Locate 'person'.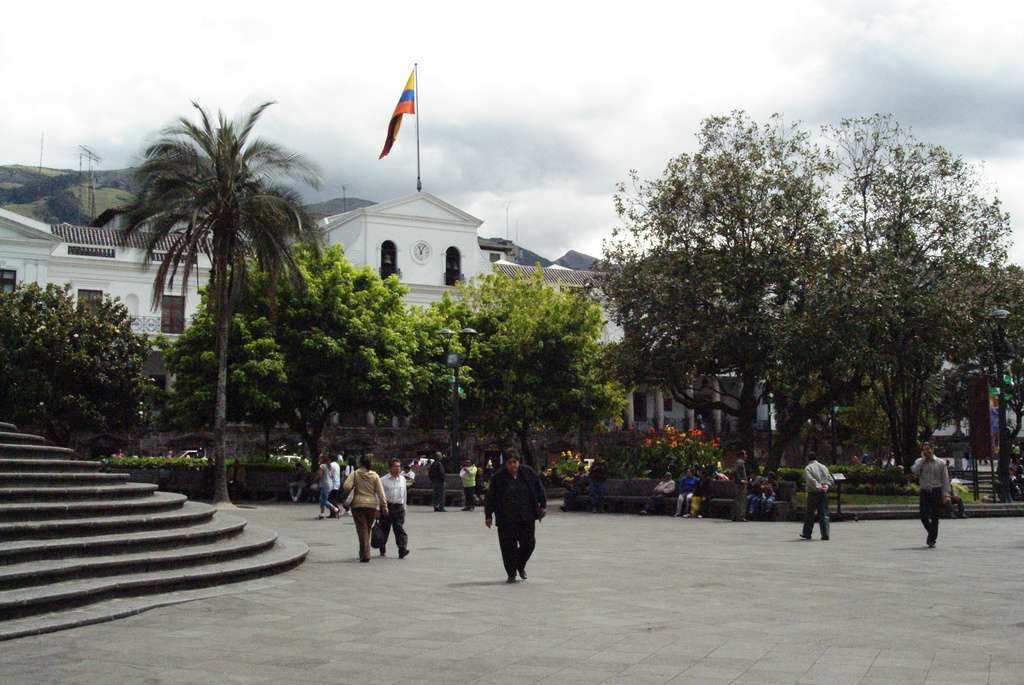
Bounding box: BBox(377, 457, 417, 561).
